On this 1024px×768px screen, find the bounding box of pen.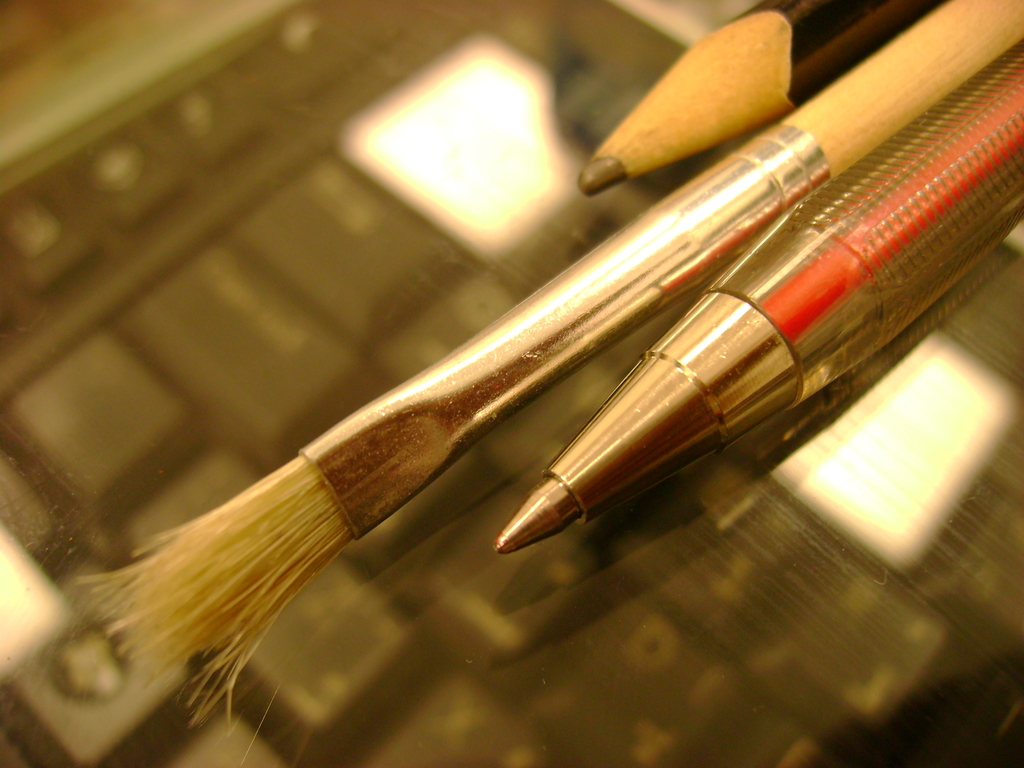
Bounding box: rect(494, 41, 1023, 557).
